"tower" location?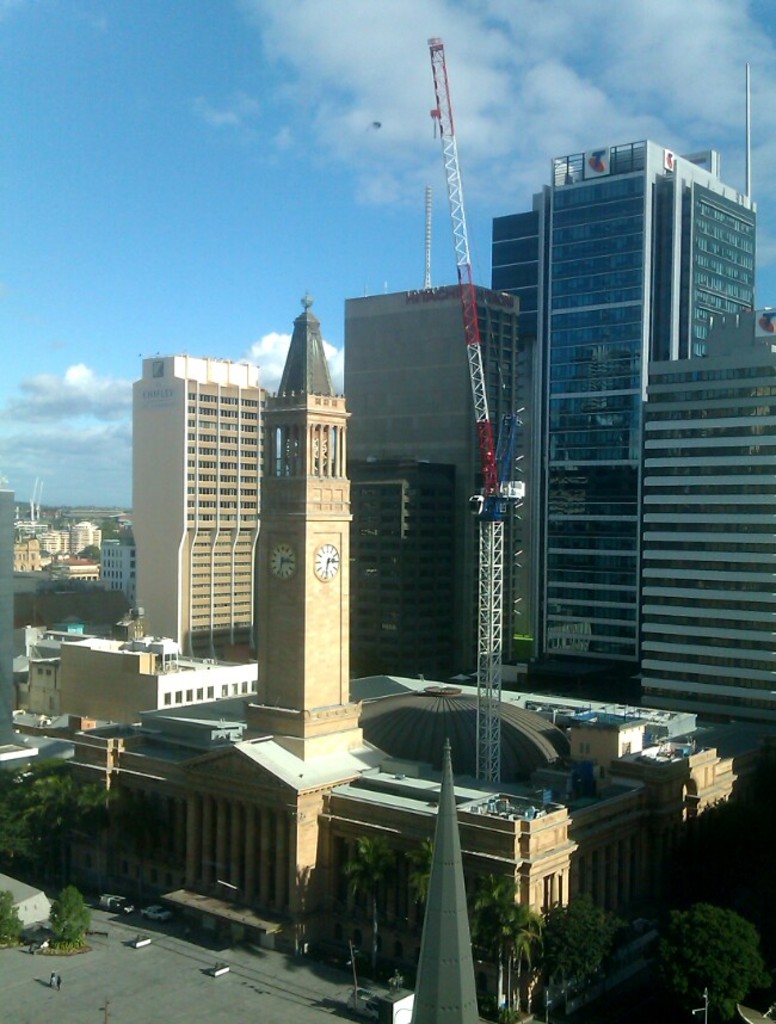
(left=647, top=301, right=763, bottom=732)
